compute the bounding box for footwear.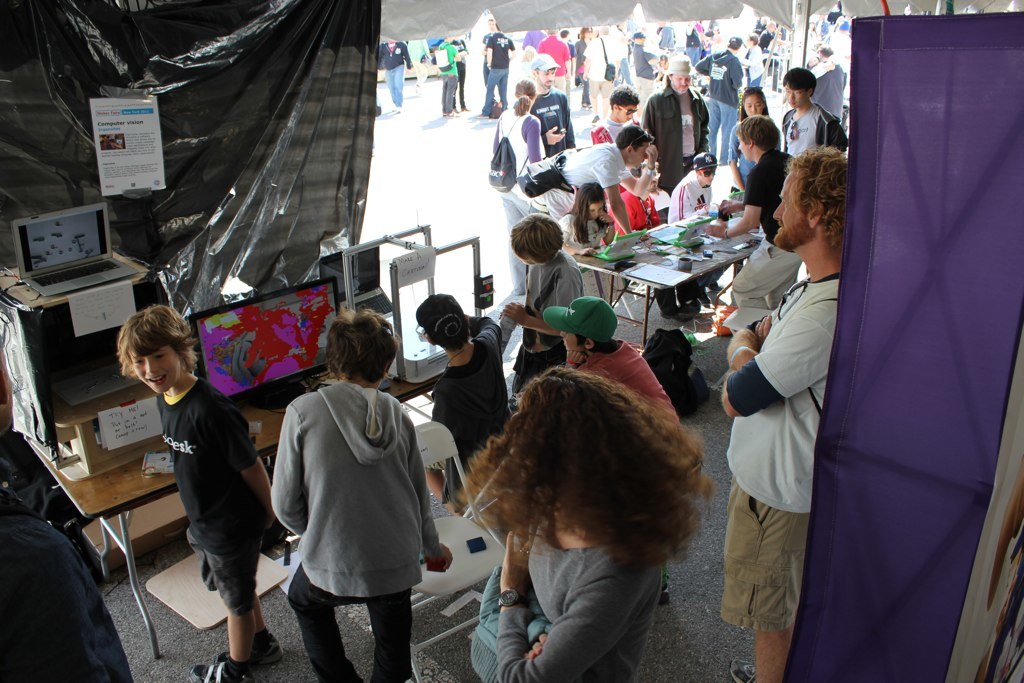
(x1=662, y1=308, x2=690, y2=323).
